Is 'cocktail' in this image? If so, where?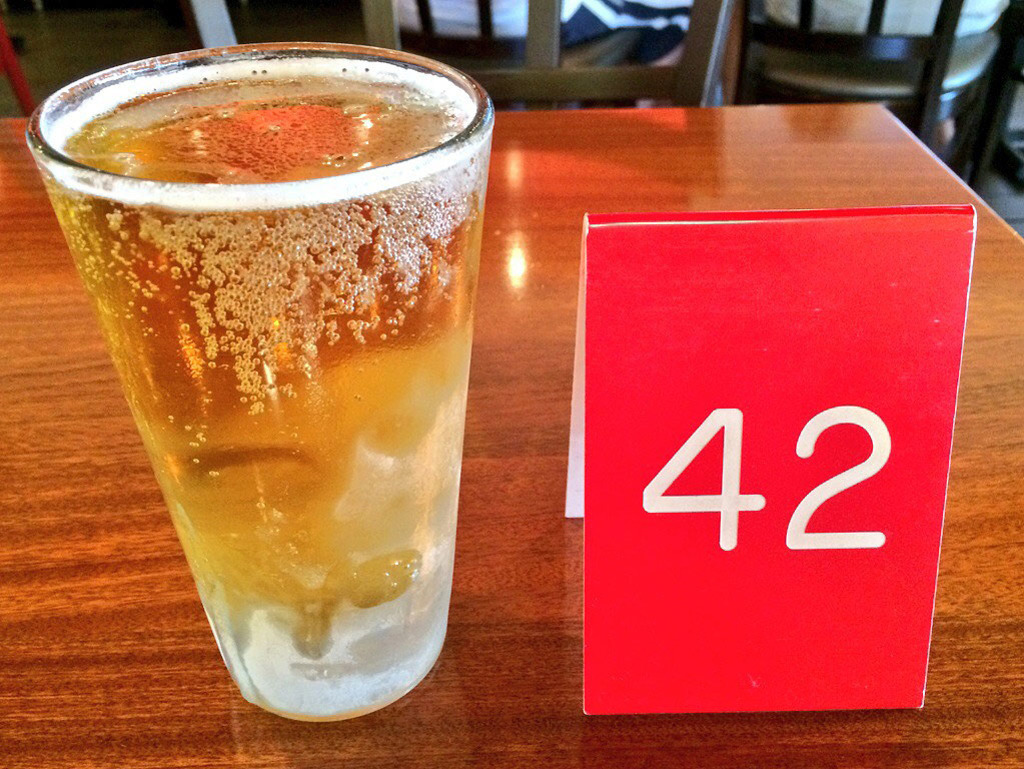
Yes, at BBox(24, 41, 497, 719).
